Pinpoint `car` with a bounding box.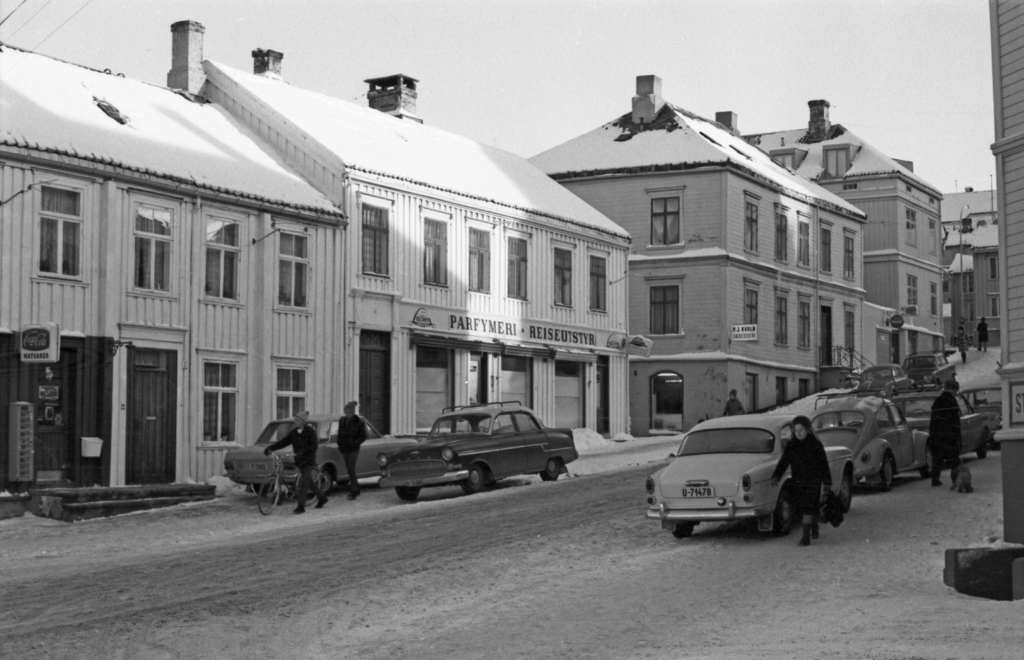
[220, 407, 416, 497].
